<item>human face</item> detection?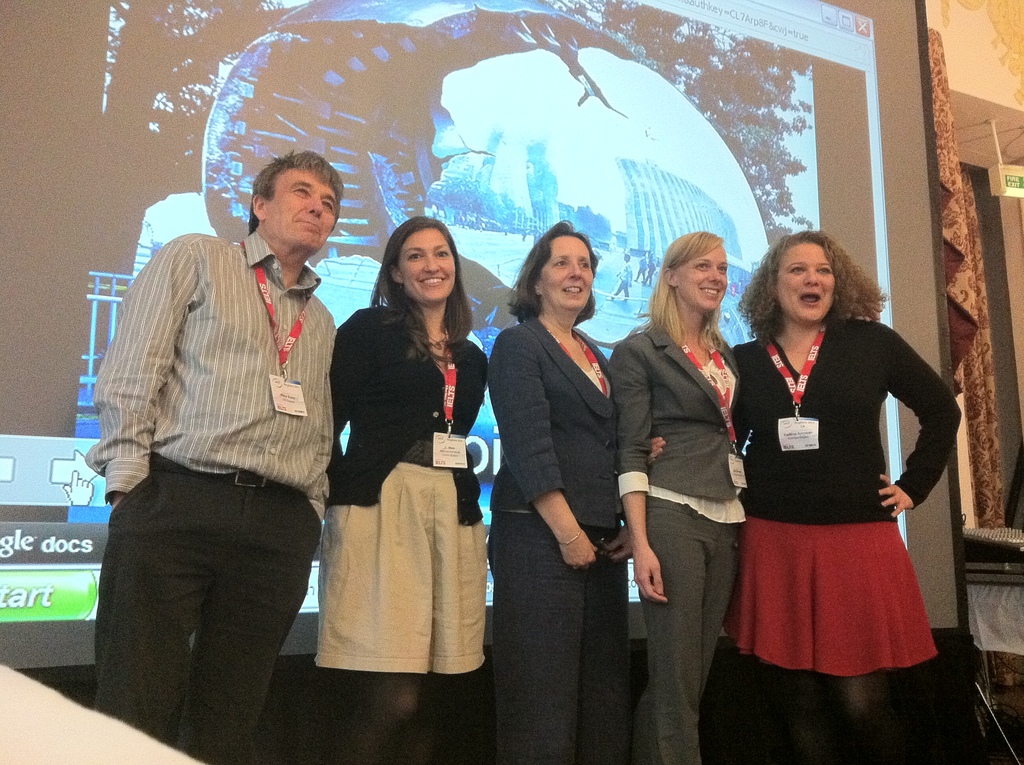
bbox=(534, 240, 593, 310)
